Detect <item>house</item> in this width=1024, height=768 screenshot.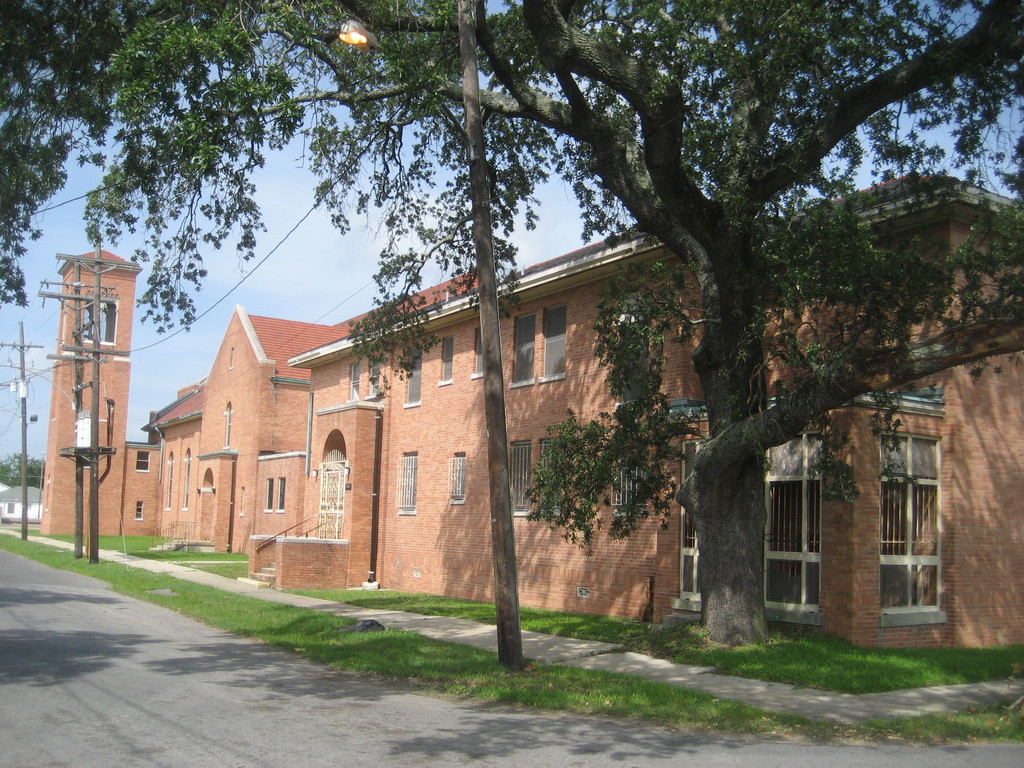
Detection: 248 168 1023 652.
